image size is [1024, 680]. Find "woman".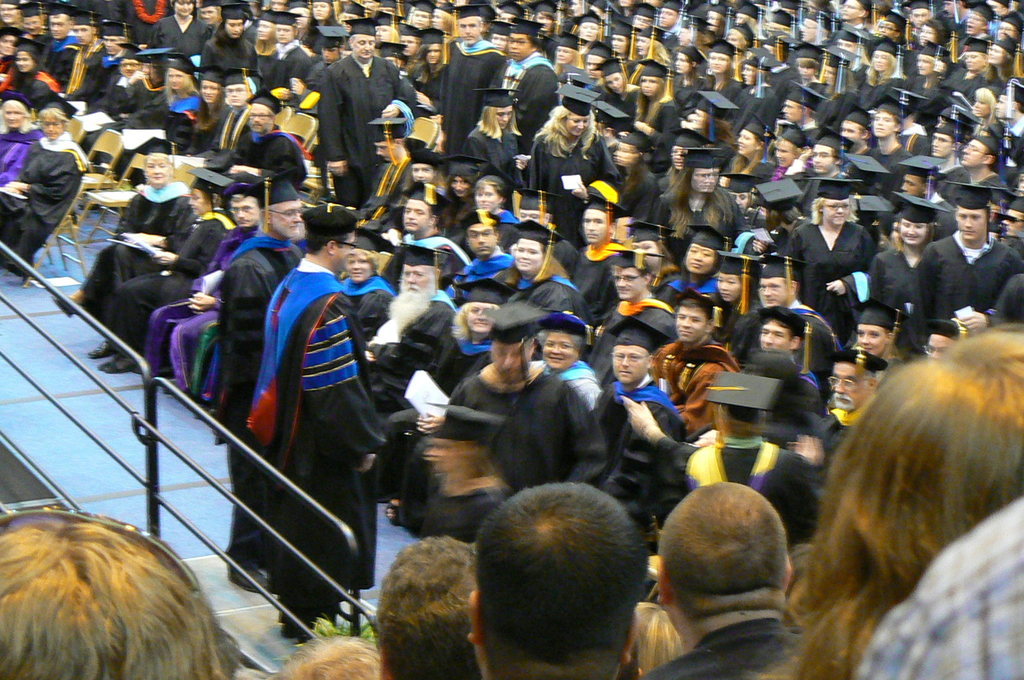
77 48 143 133.
